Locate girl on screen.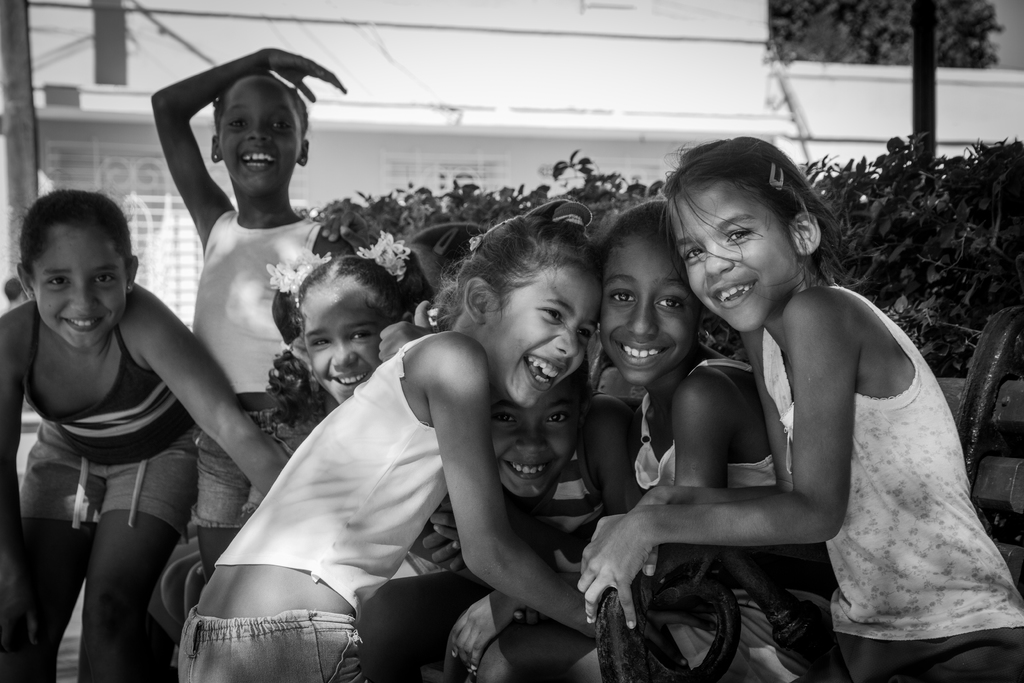
On screen at Rect(178, 199, 725, 682).
